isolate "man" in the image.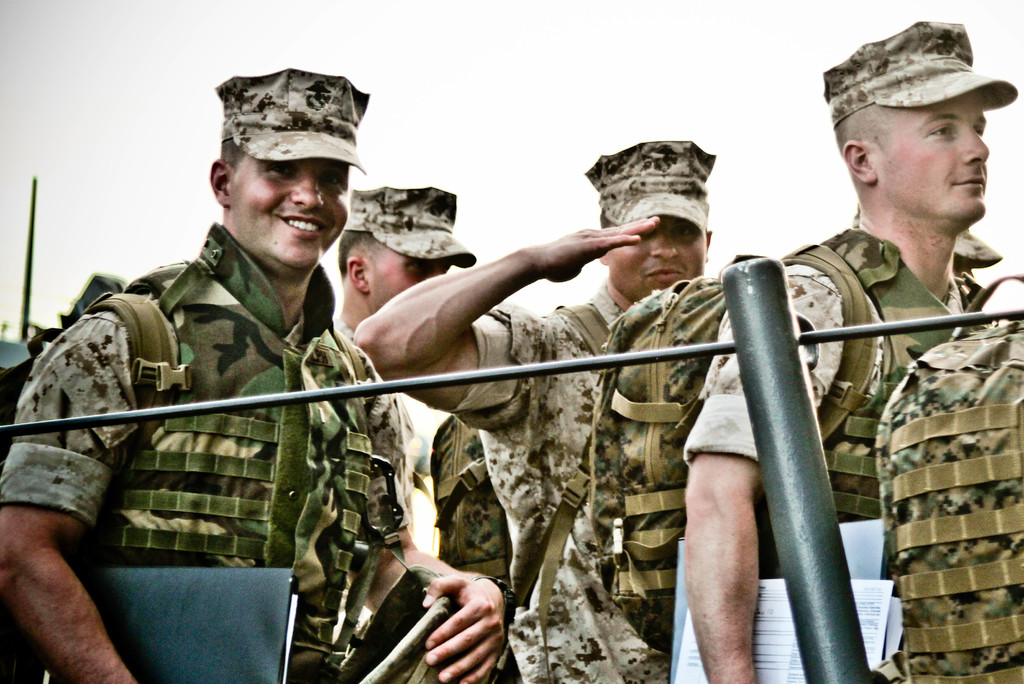
Isolated region: x1=35 y1=81 x2=455 y2=671.
